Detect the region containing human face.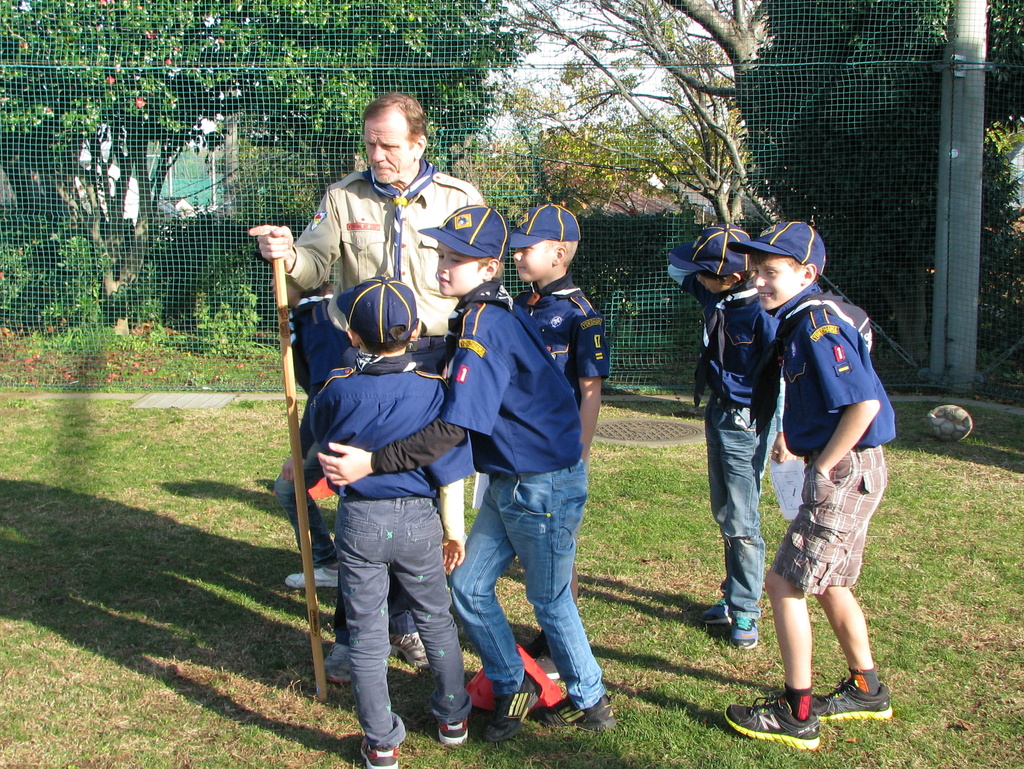
(436, 241, 482, 294).
